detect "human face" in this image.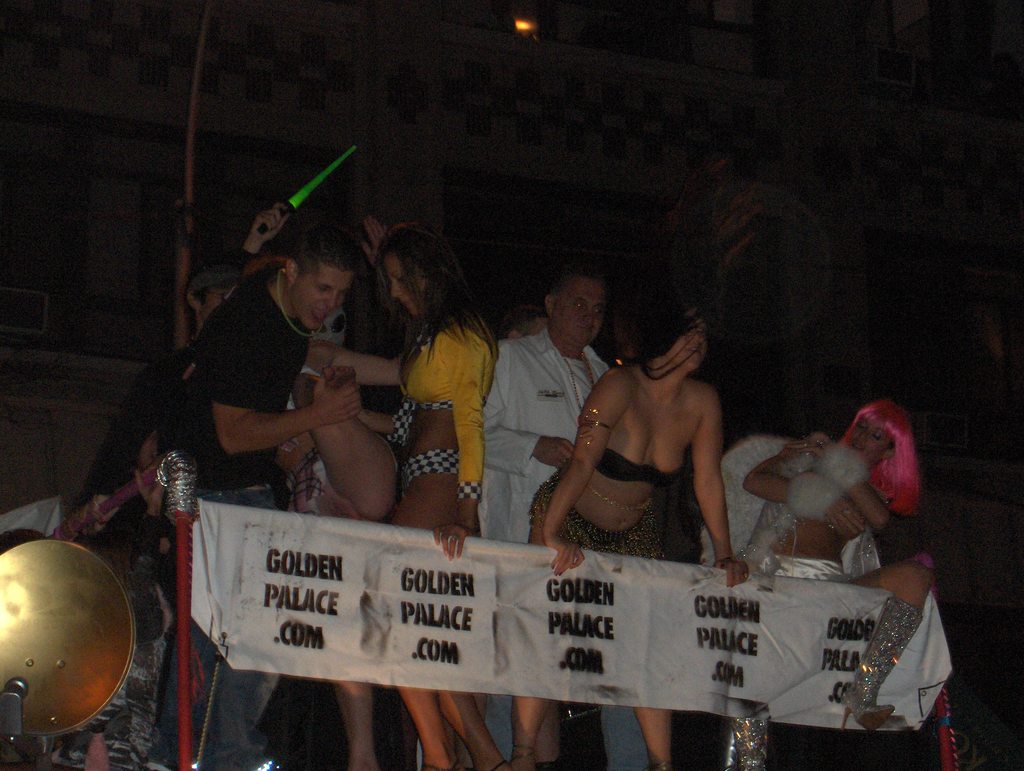
Detection: locate(550, 275, 604, 353).
